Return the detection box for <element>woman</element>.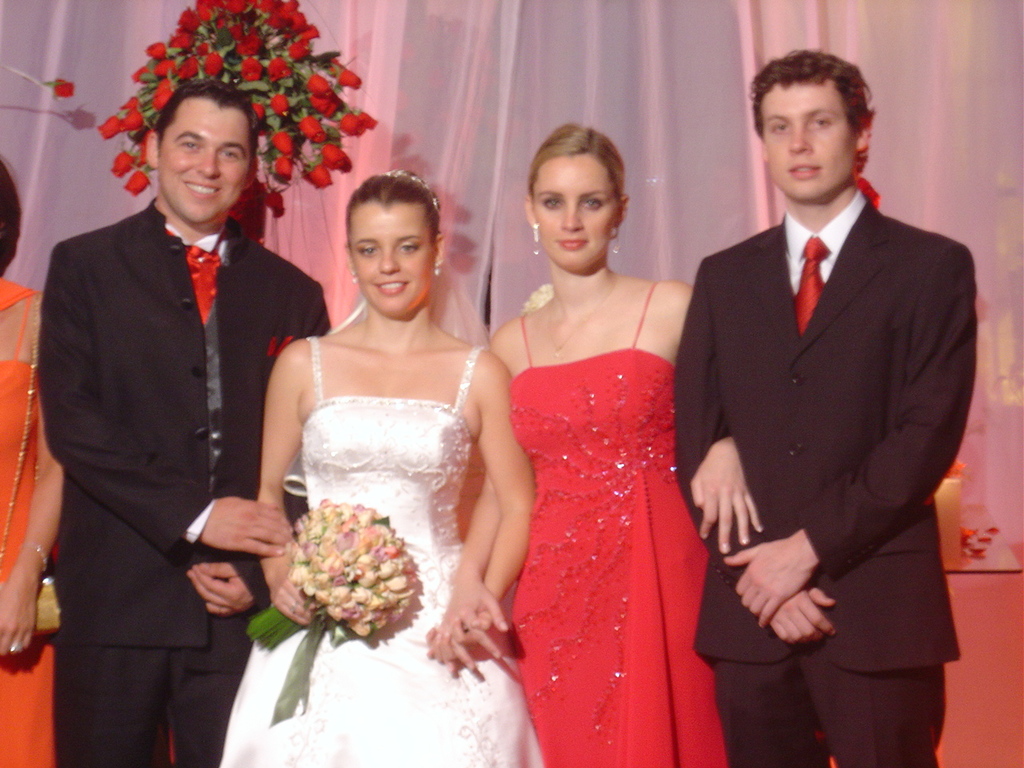
[0, 150, 68, 767].
